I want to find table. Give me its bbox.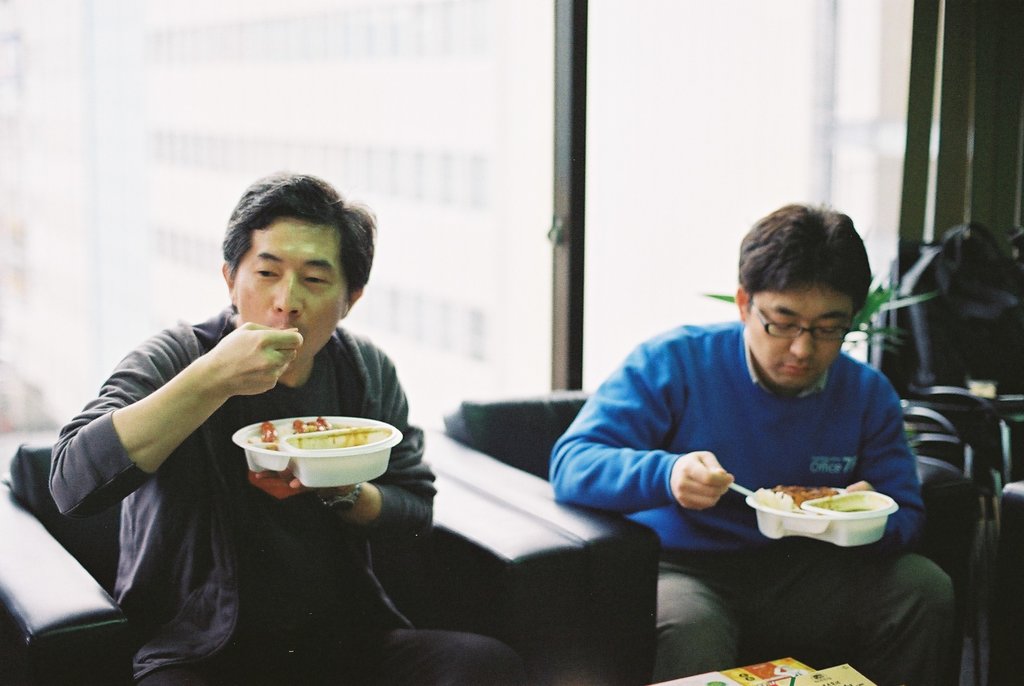
[908, 394, 1023, 685].
